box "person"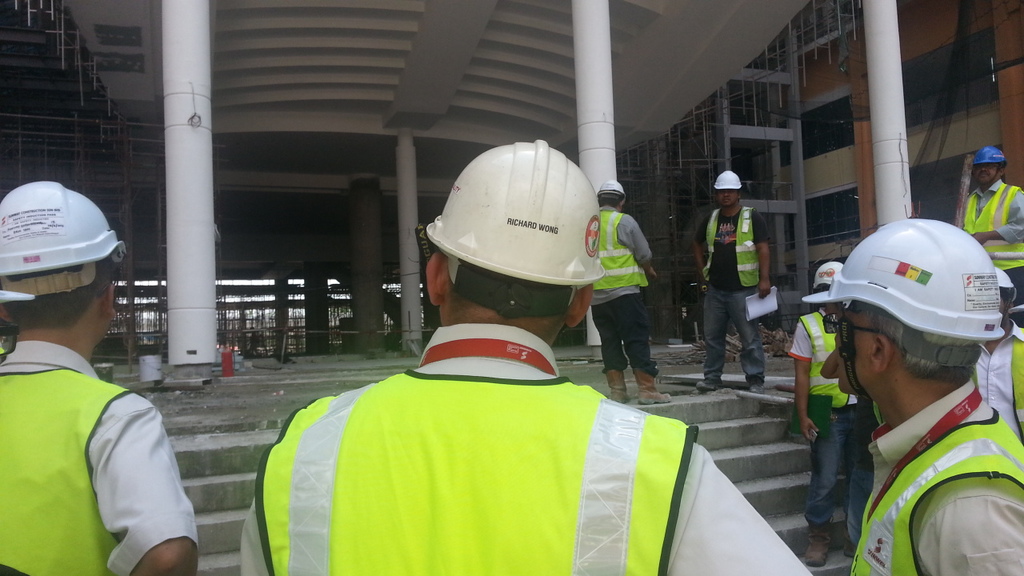
crop(784, 258, 882, 556)
